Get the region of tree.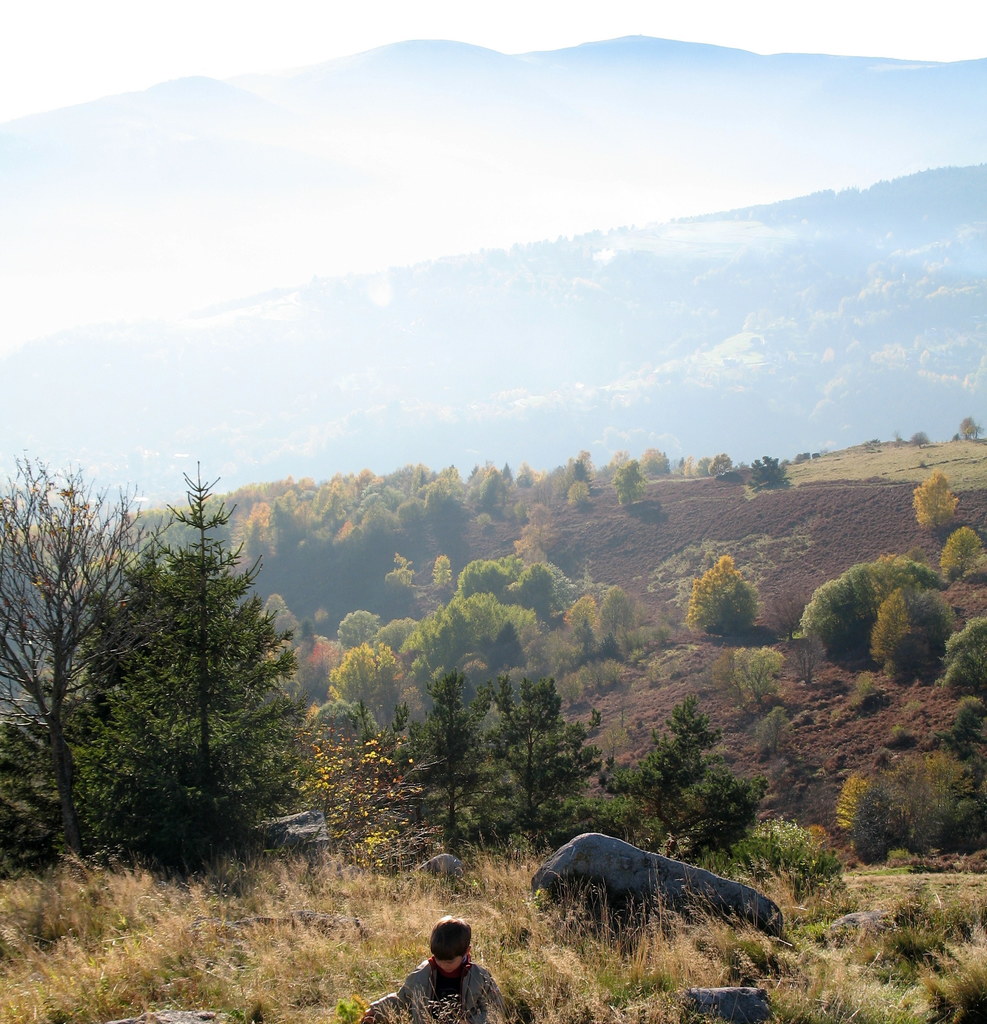
<bbox>604, 700, 772, 861</bbox>.
